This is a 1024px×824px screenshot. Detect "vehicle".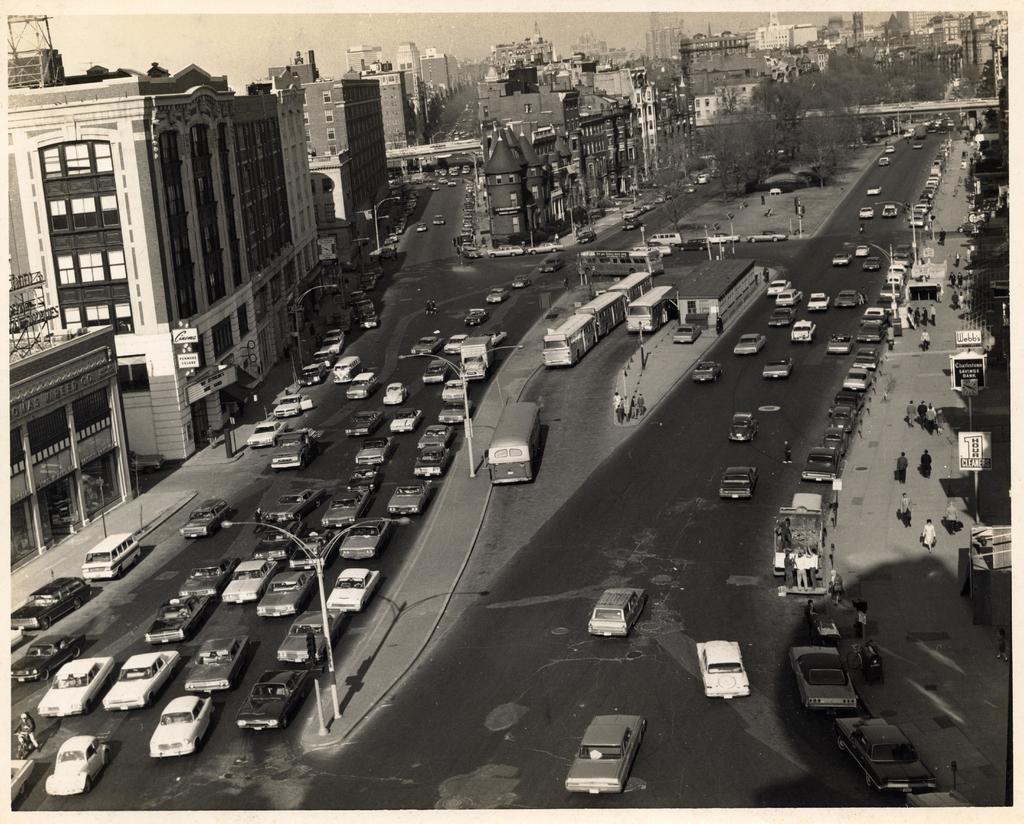
box(691, 360, 727, 380).
